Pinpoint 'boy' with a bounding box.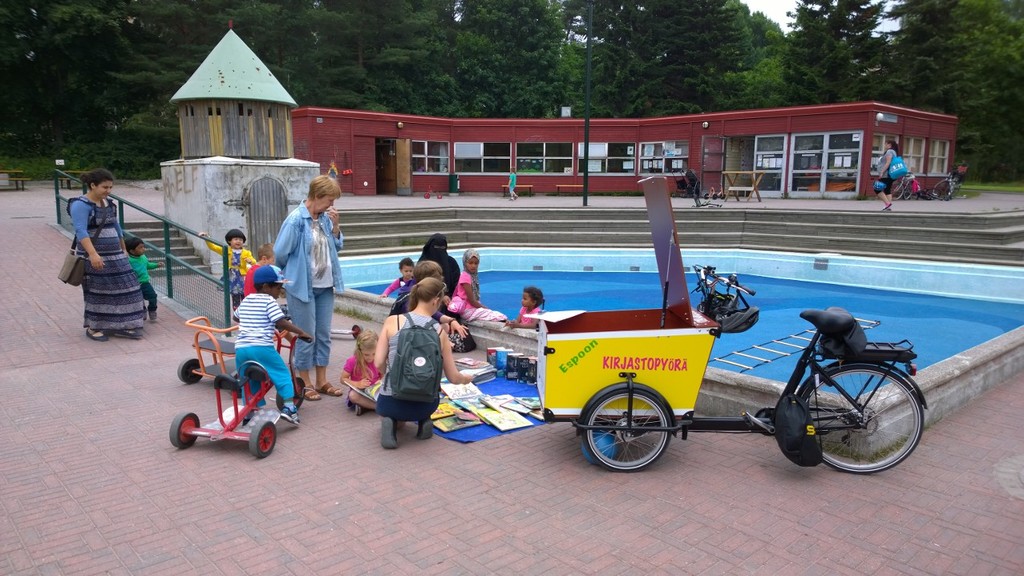
[244, 243, 294, 342].
